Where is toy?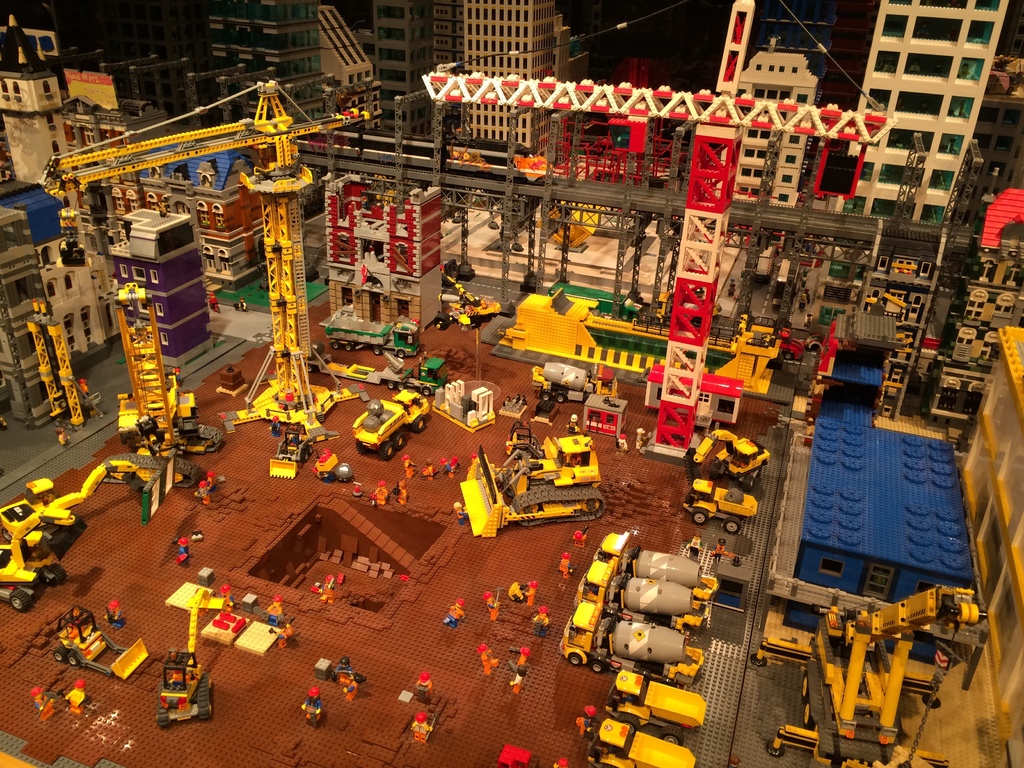
(509, 644, 530, 668).
